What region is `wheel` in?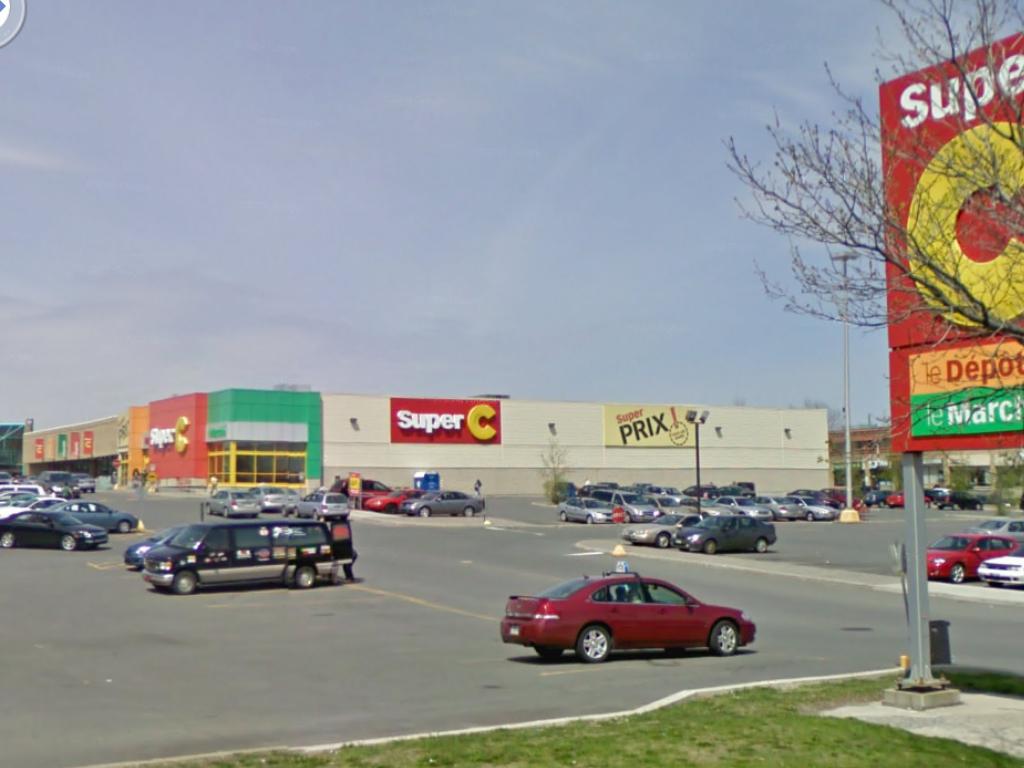
rect(173, 564, 197, 601).
